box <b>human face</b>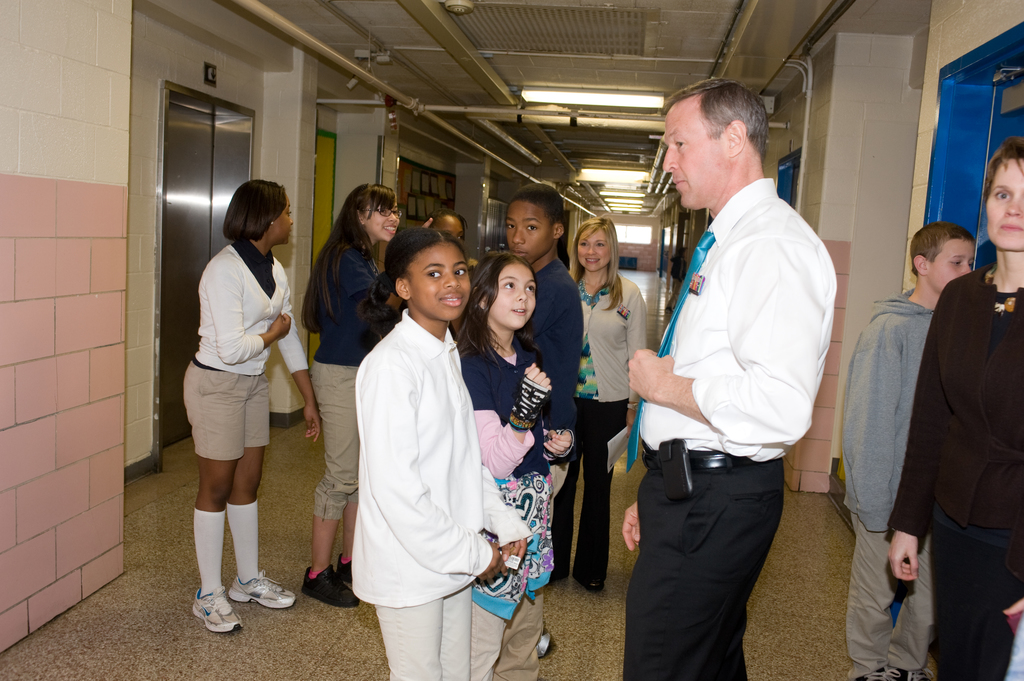
[left=433, top=215, right=465, bottom=237]
